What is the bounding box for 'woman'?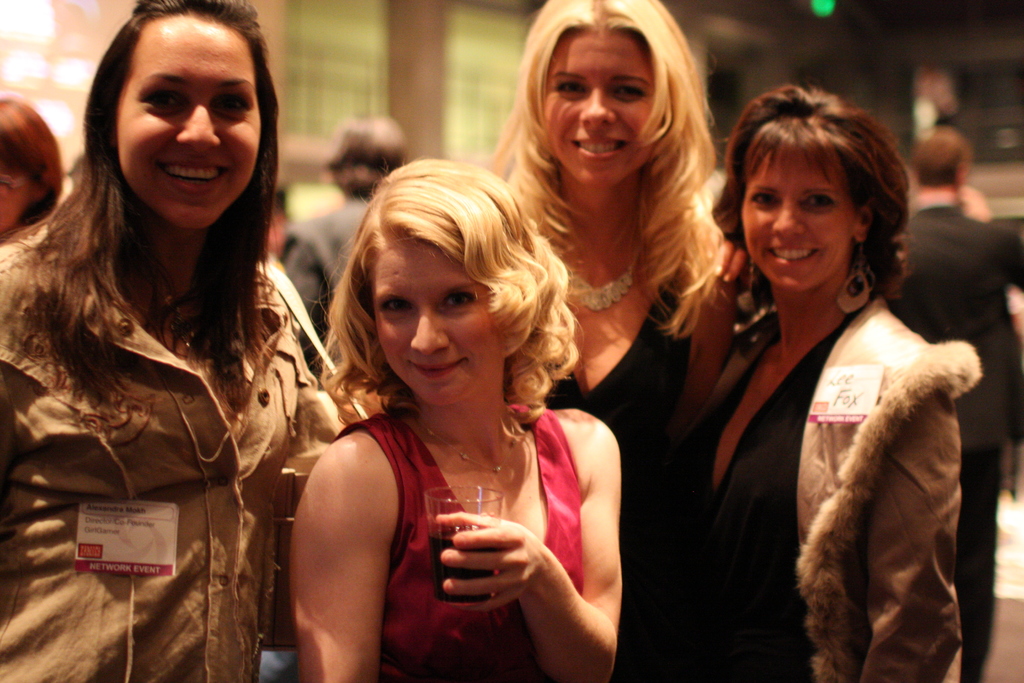
l=660, t=91, r=985, b=682.
